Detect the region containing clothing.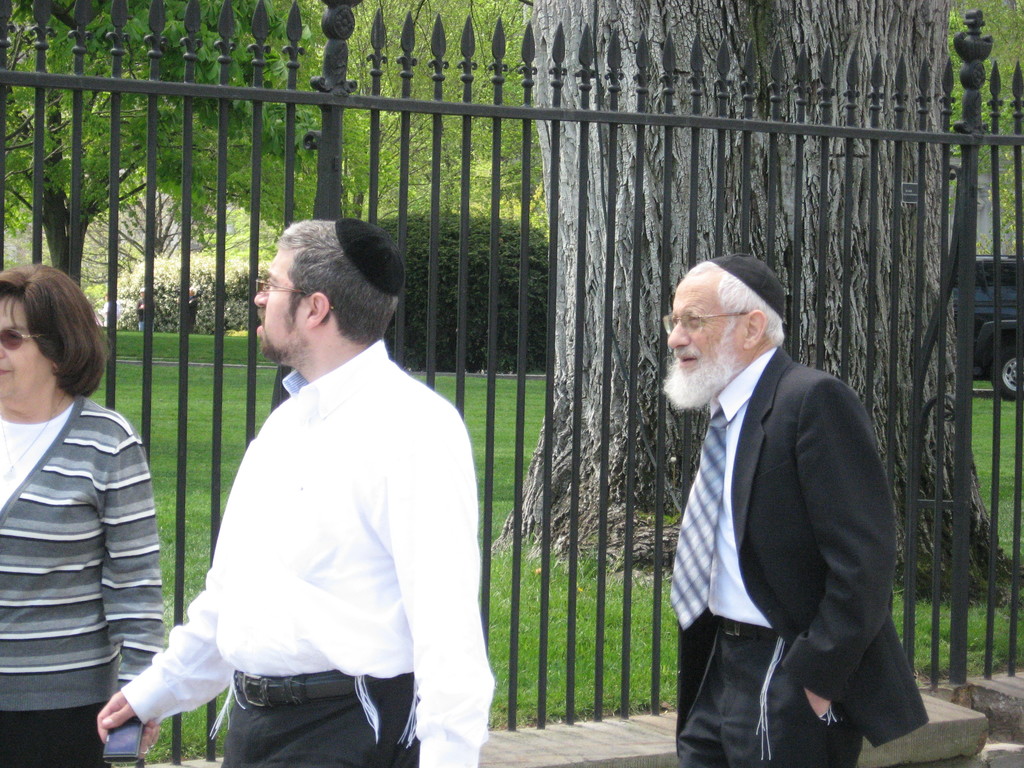
669, 346, 924, 767.
